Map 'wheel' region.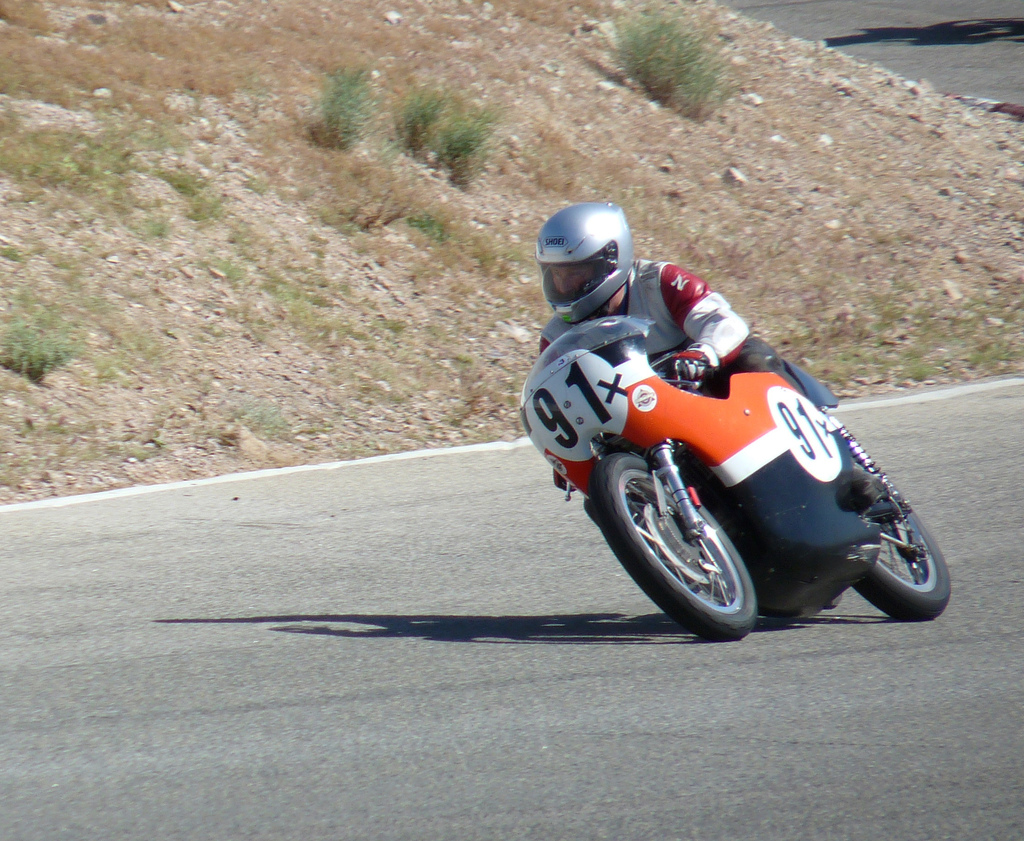
Mapped to {"x1": 610, "y1": 426, "x2": 760, "y2": 632}.
